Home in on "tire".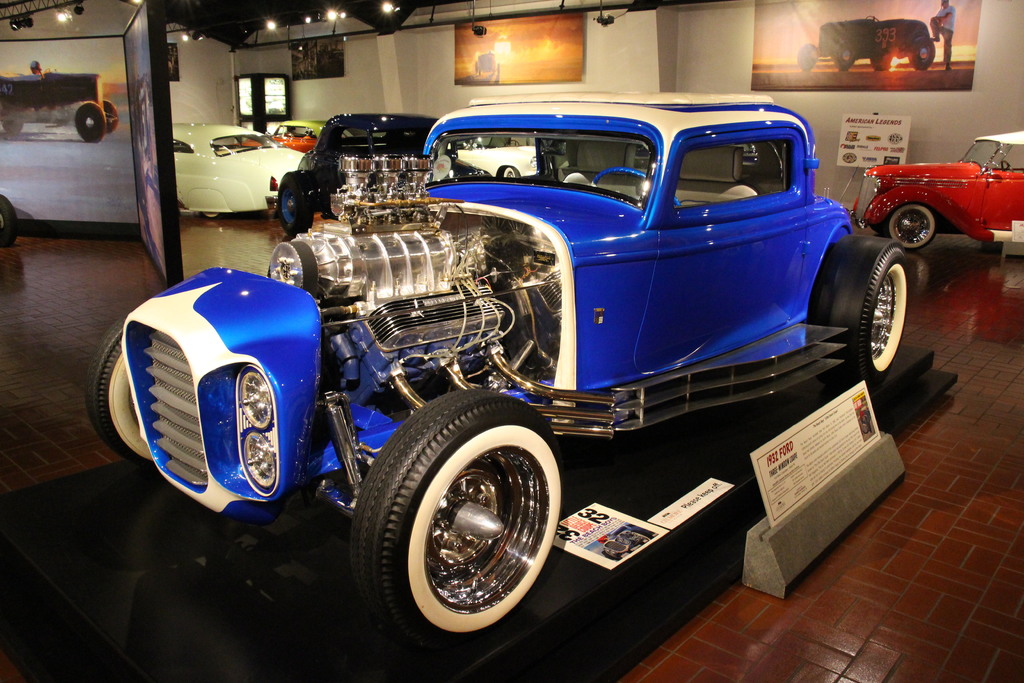
Homed in at bbox=(0, 192, 19, 246).
